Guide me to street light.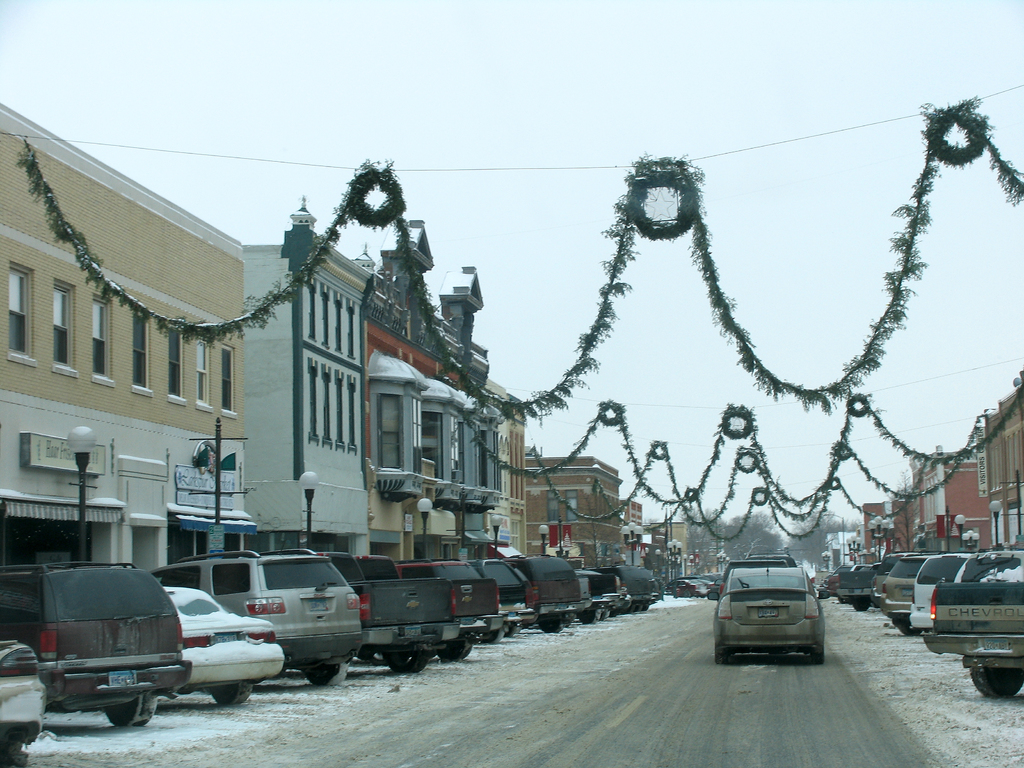
Guidance: <bbox>817, 548, 835, 573</bbox>.
